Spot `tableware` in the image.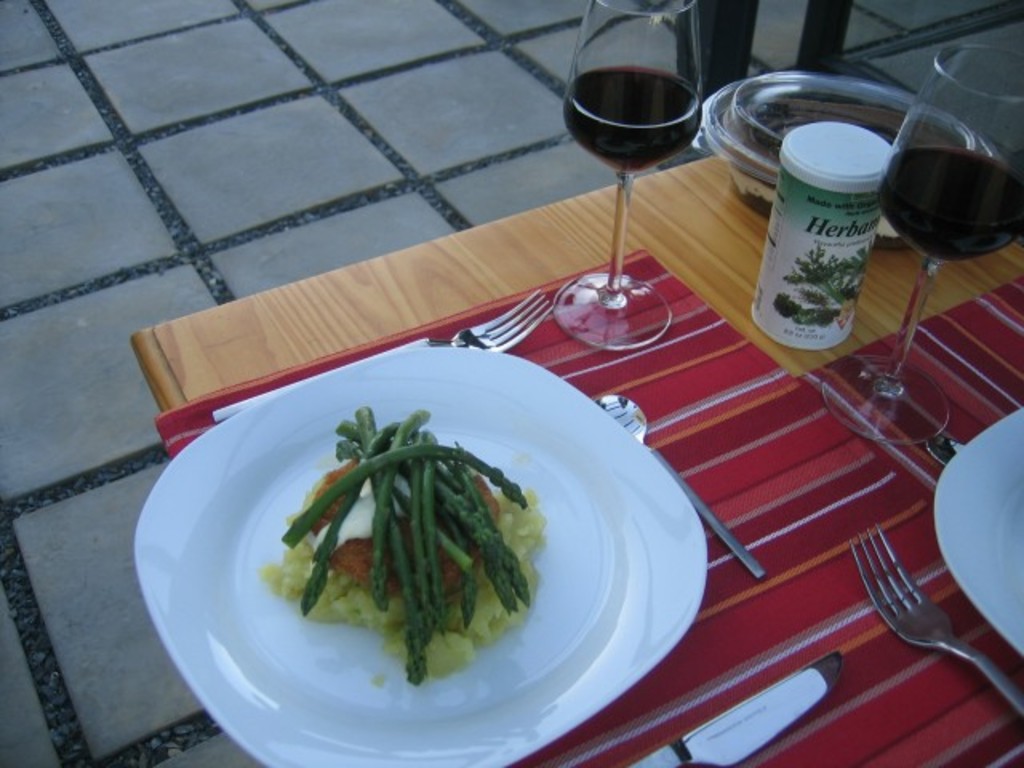
`tableware` found at left=205, top=293, right=557, bottom=422.
